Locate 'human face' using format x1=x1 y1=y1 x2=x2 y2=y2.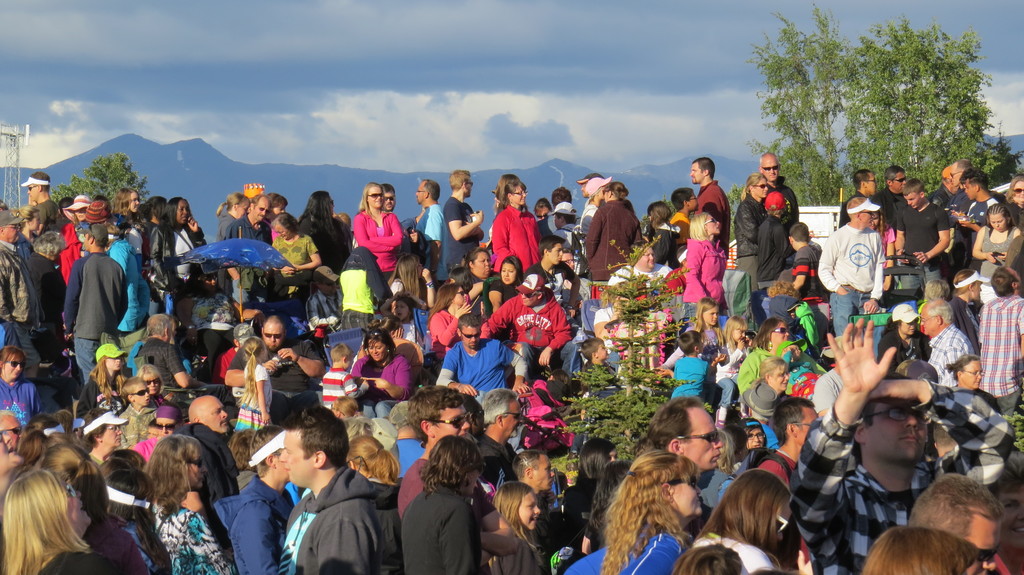
x1=797 y1=406 x2=819 y2=443.
